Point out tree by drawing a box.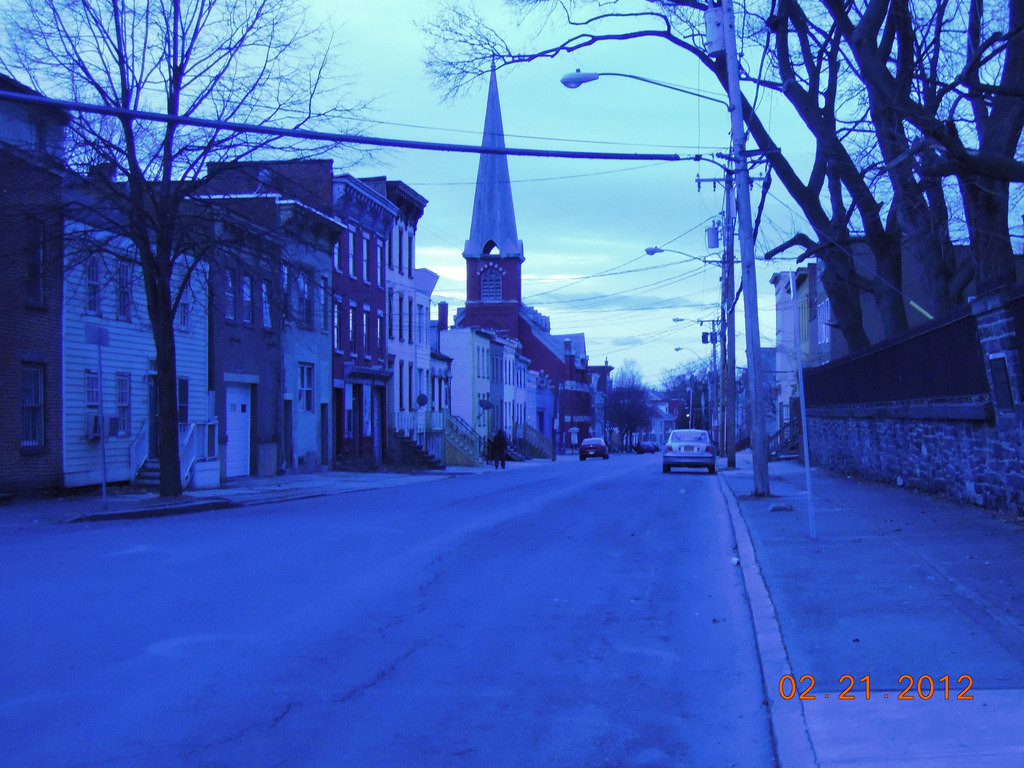
<region>433, 0, 1023, 521</region>.
